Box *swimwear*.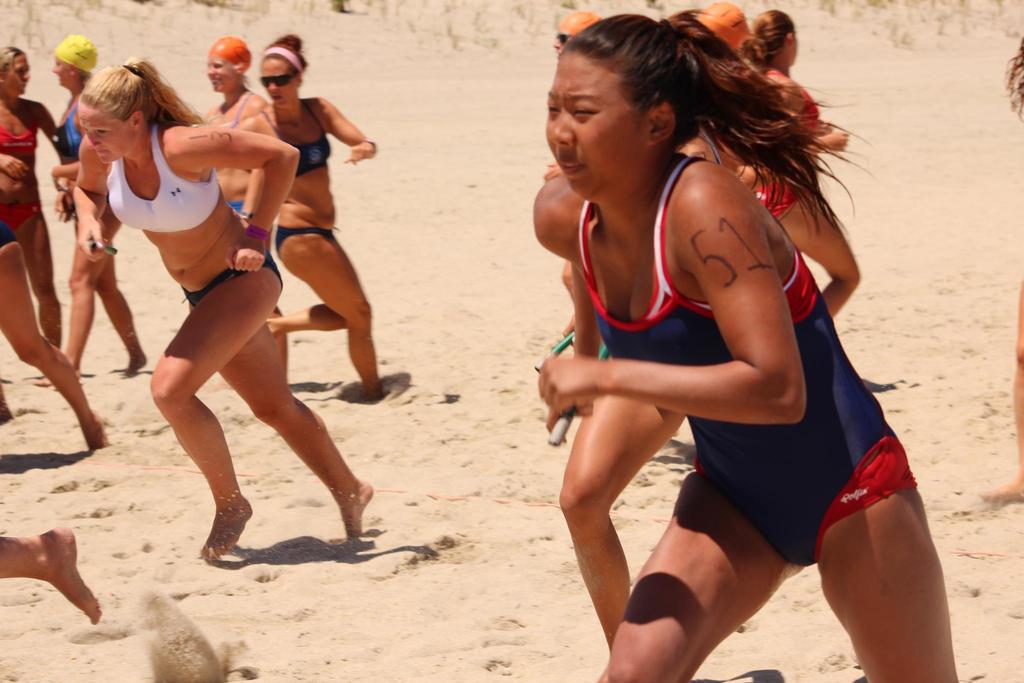
(left=267, top=104, right=347, bottom=180).
